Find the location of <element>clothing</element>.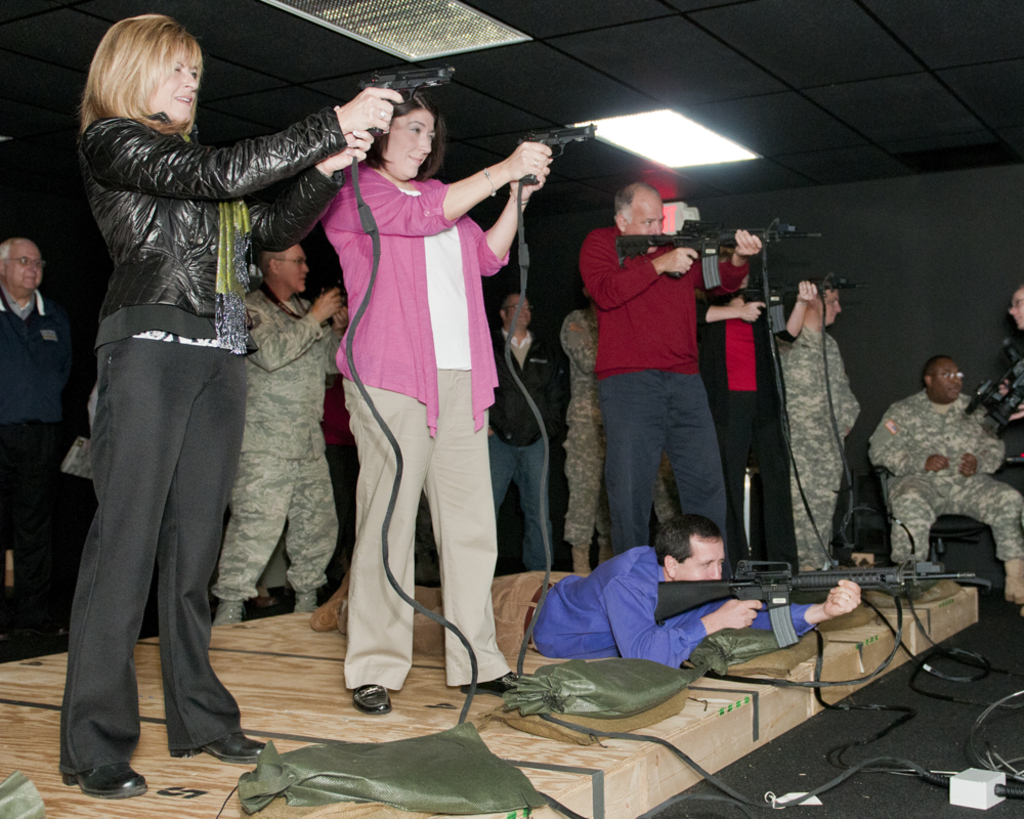
Location: [490, 328, 563, 564].
